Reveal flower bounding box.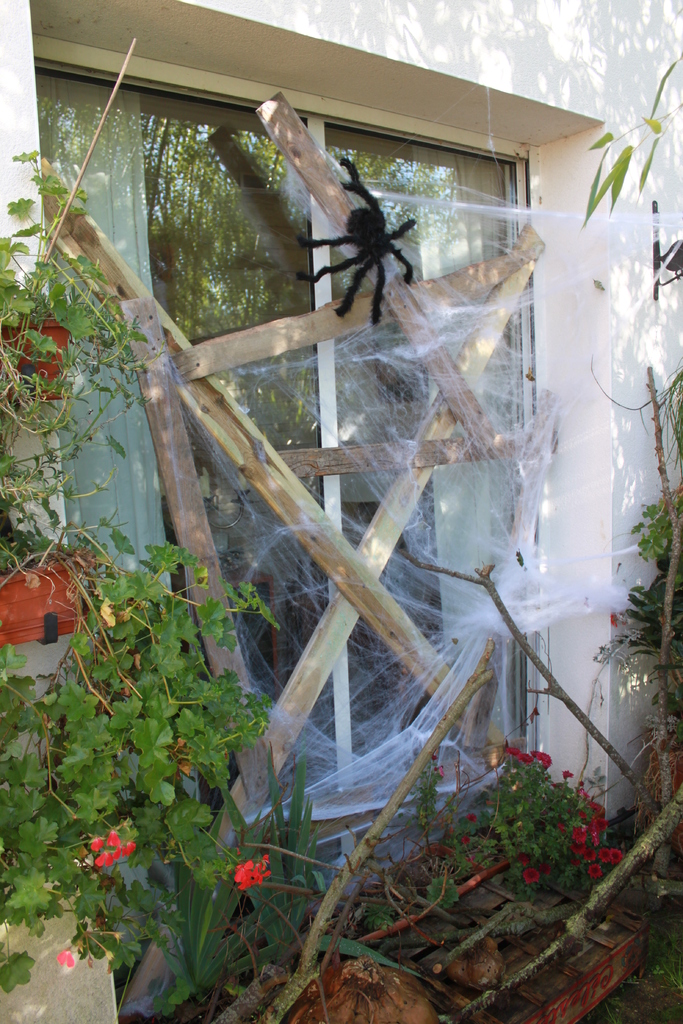
Revealed: left=51, top=944, right=83, bottom=967.
